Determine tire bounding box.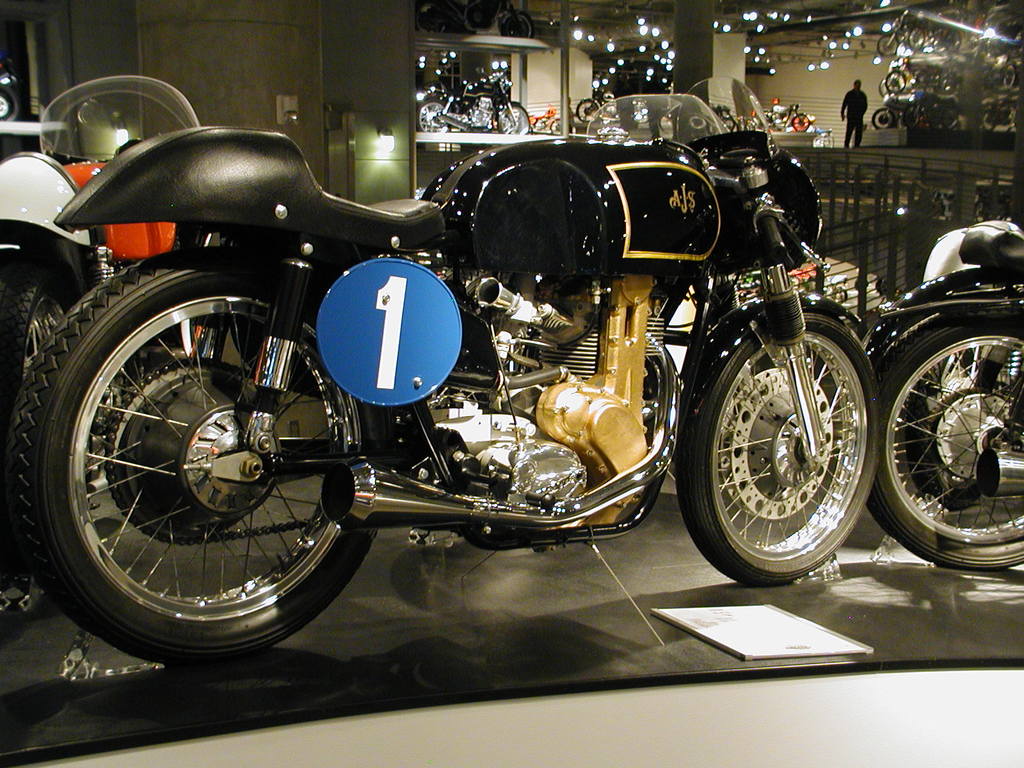
Determined: (0, 85, 17, 126).
